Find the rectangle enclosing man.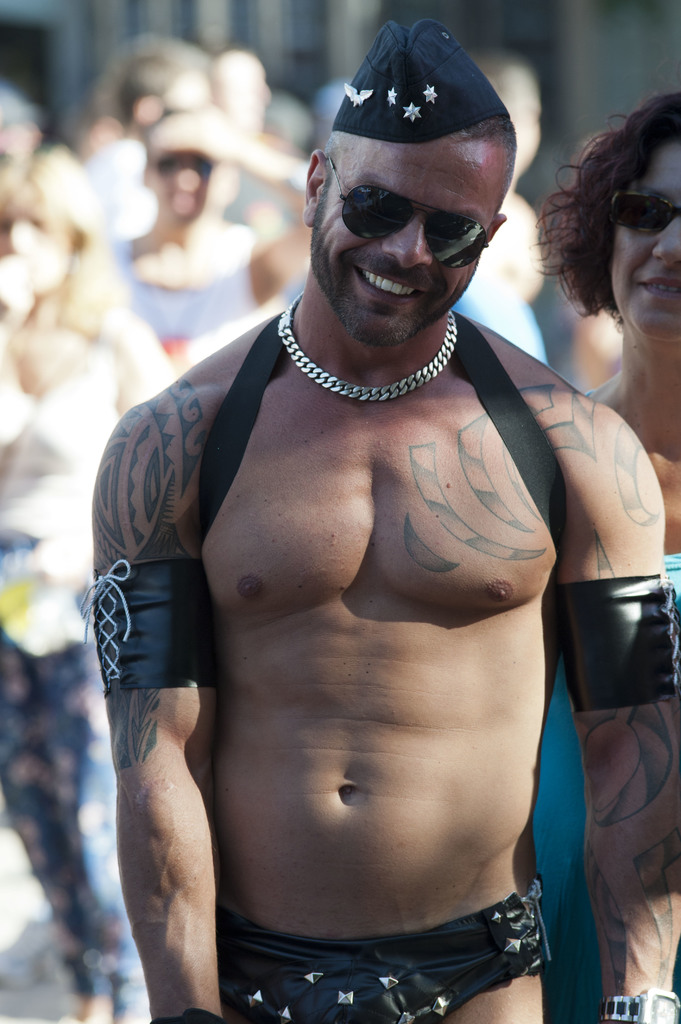
[left=79, top=17, right=680, bottom=1023].
